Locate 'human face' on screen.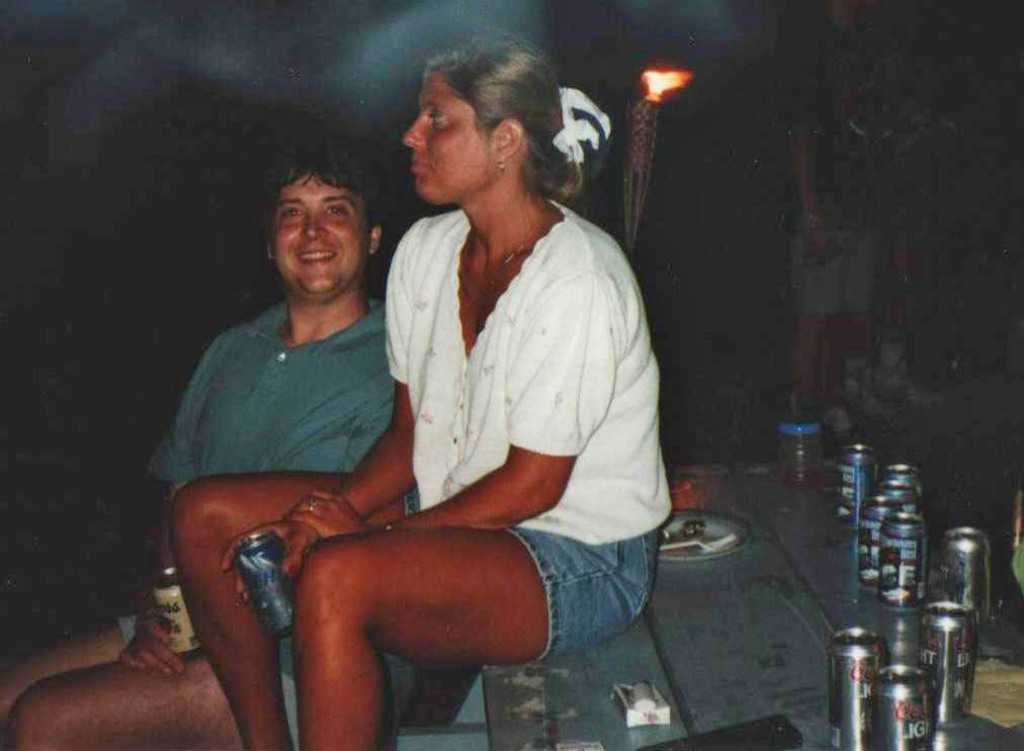
On screen at bbox=(404, 71, 488, 206).
